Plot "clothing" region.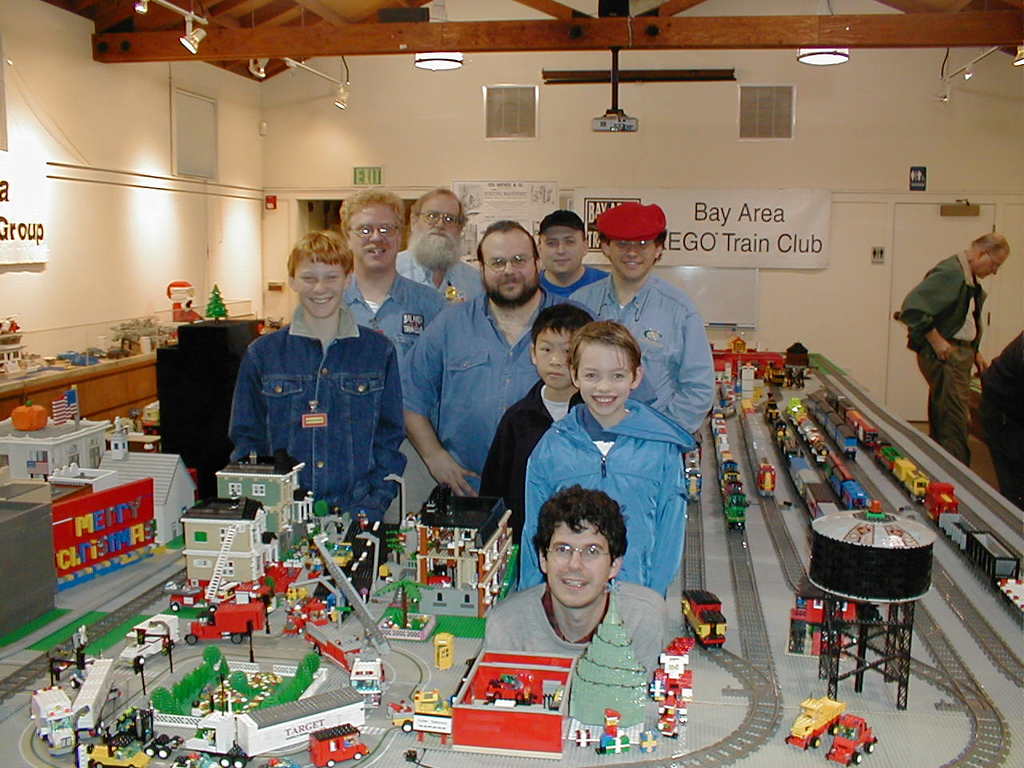
Plotted at <box>895,234,981,464</box>.
